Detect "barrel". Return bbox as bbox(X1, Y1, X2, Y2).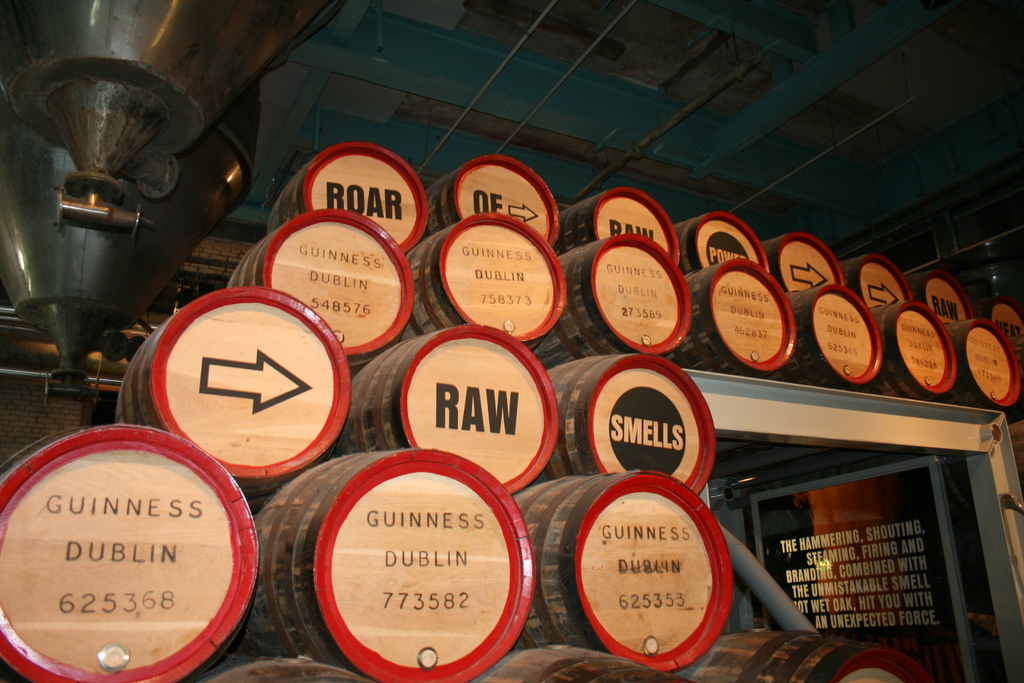
bbox(518, 352, 717, 505).
